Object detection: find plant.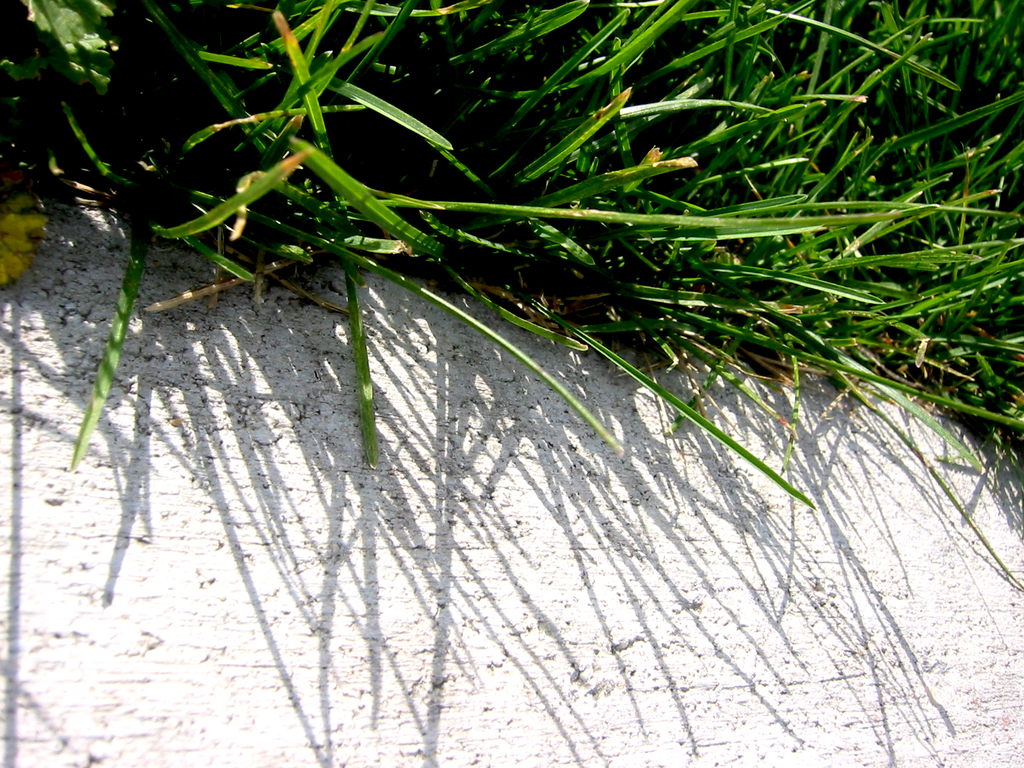
box=[0, 0, 1023, 543].
